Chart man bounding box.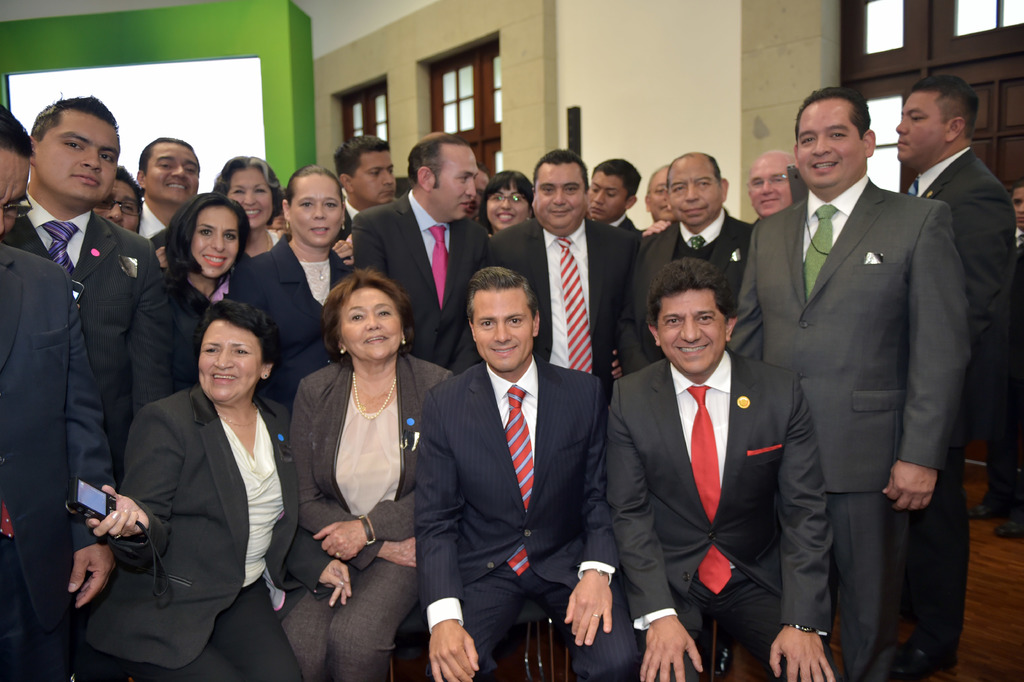
Charted: [x1=2, y1=86, x2=169, y2=482].
